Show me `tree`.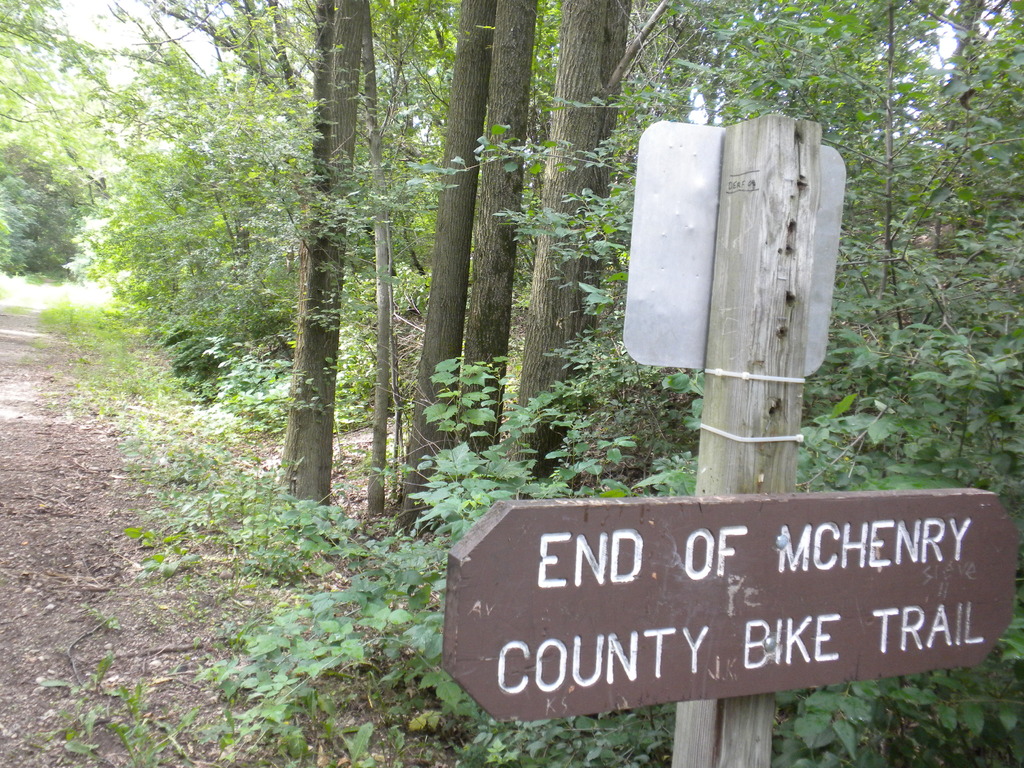
`tree` is here: 269/0/378/521.
